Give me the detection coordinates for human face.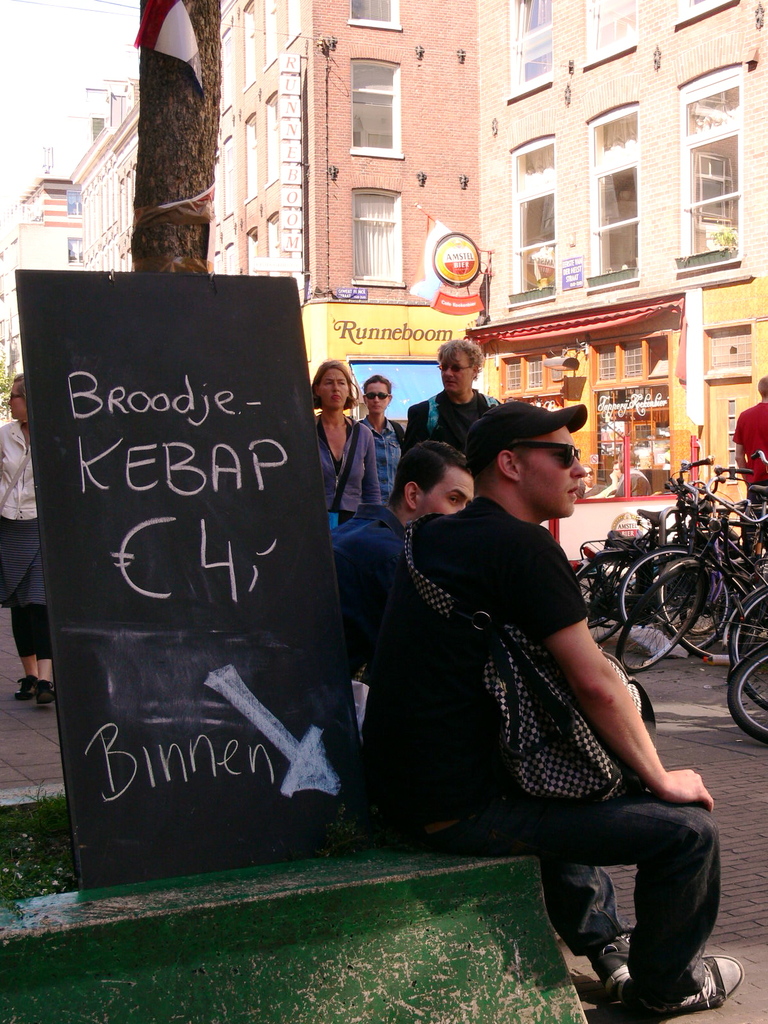
519/430/588/517.
